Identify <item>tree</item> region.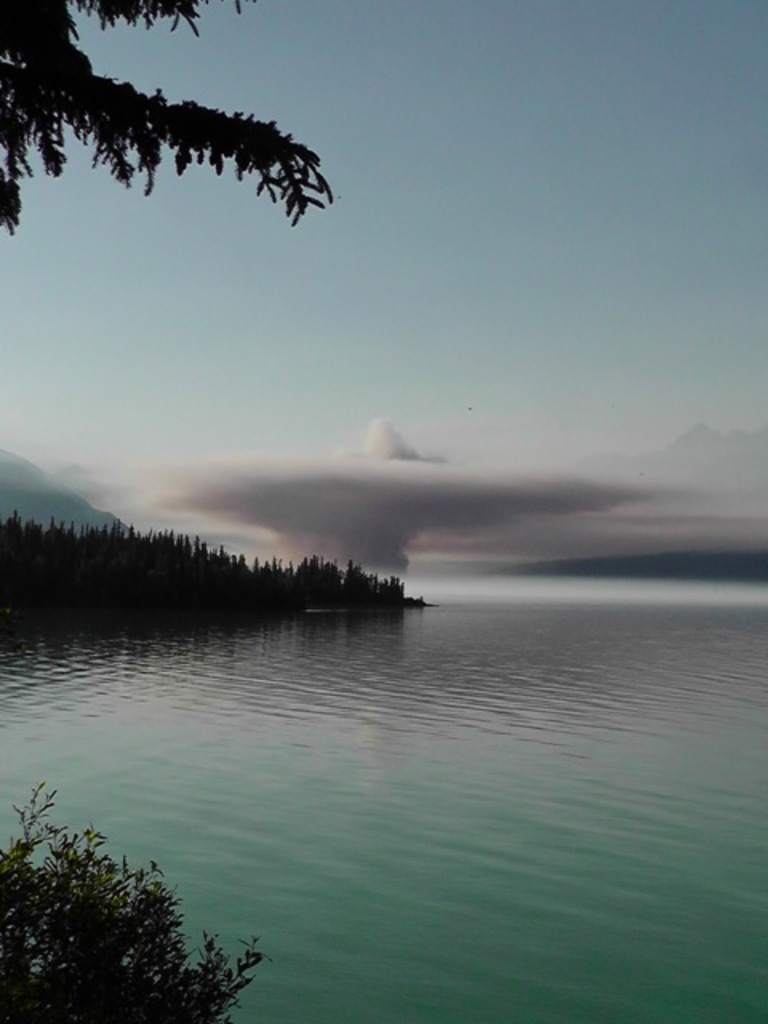
Region: Rect(22, 806, 242, 1005).
